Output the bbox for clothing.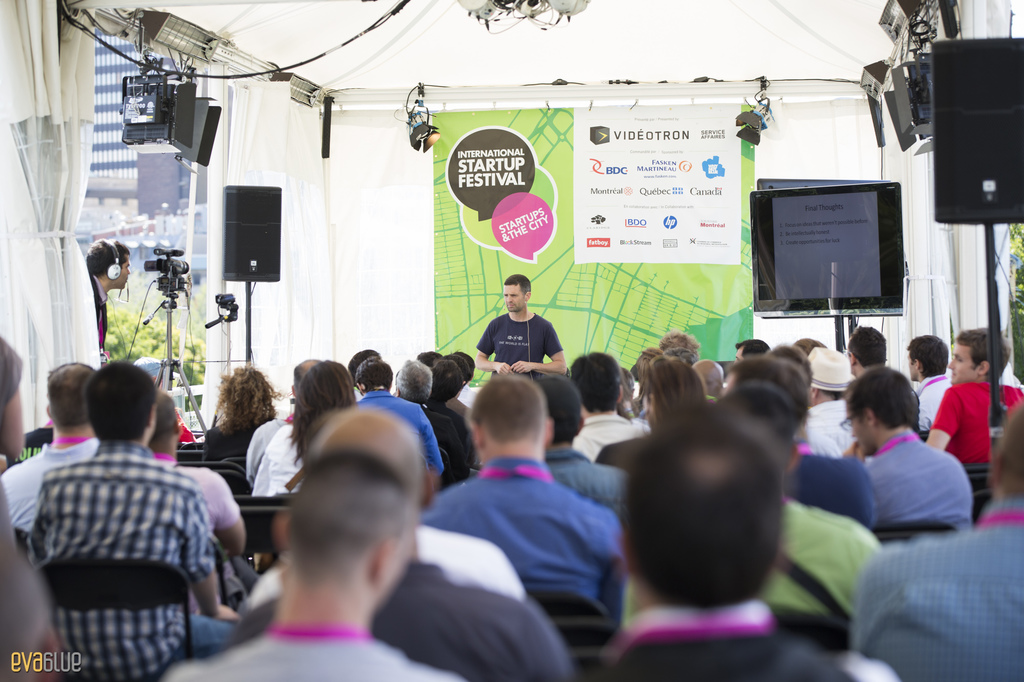
{"left": 937, "top": 377, "right": 1023, "bottom": 492}.
